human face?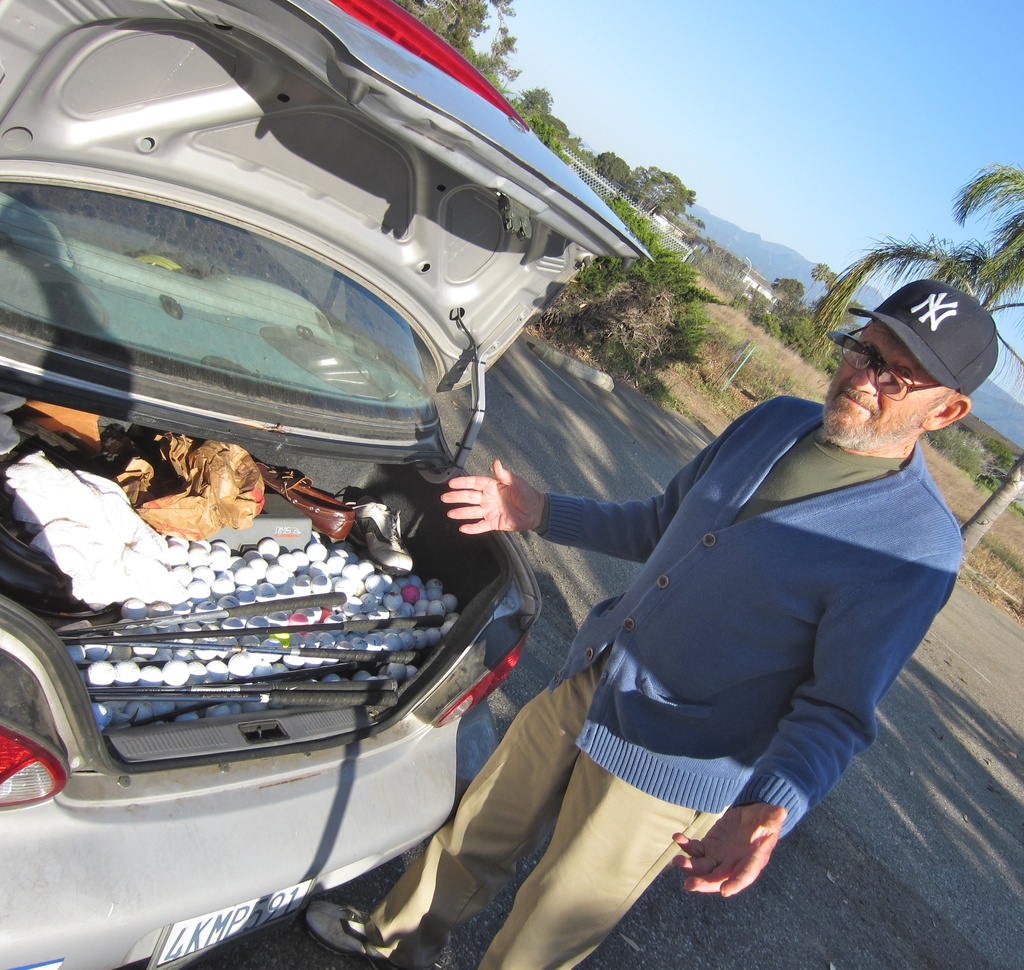
l=820, t=316, r=954, b=454
